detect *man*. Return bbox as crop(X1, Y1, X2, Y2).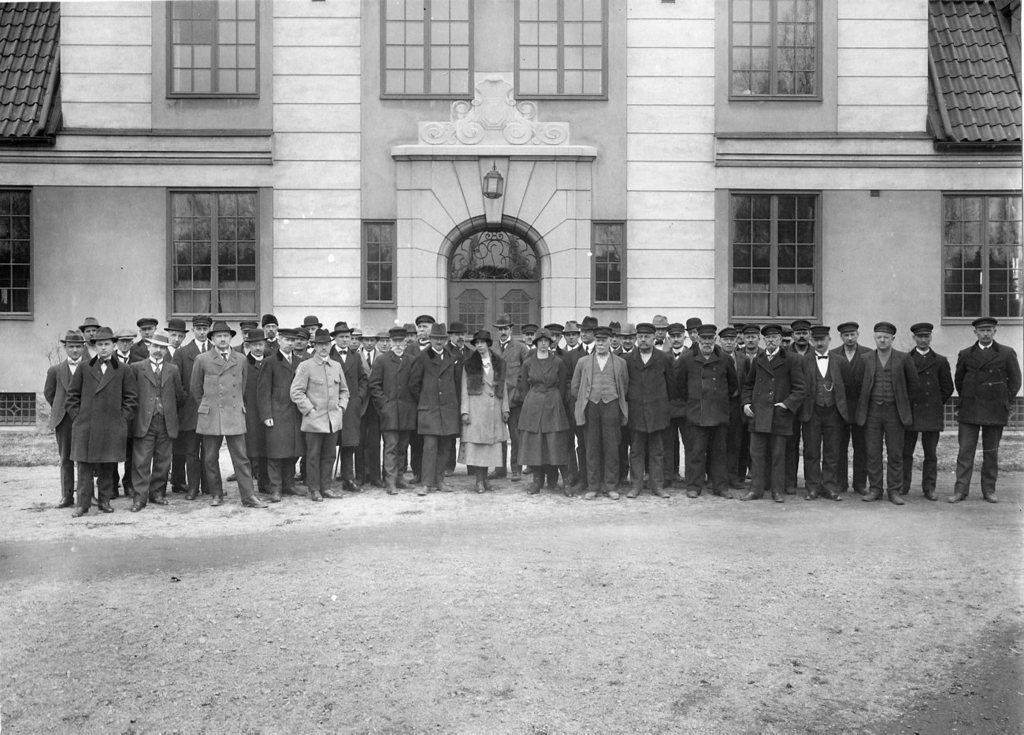
crop(305, 314, 325, 355).
